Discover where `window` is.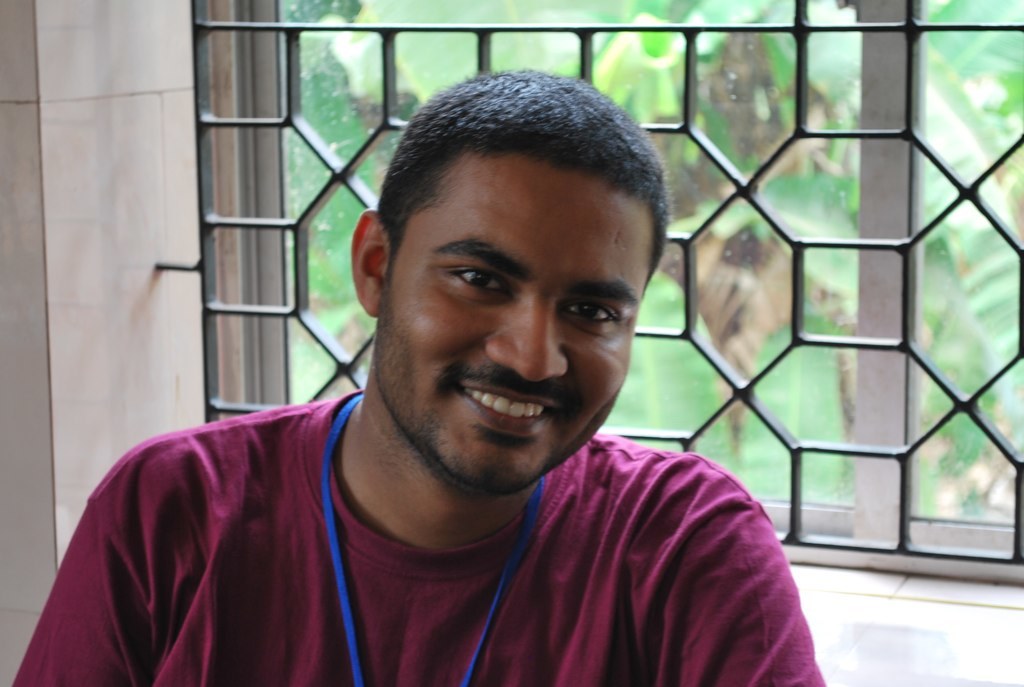
Discovered at <bbox>193, 0, 1023, 561</bbox>.
